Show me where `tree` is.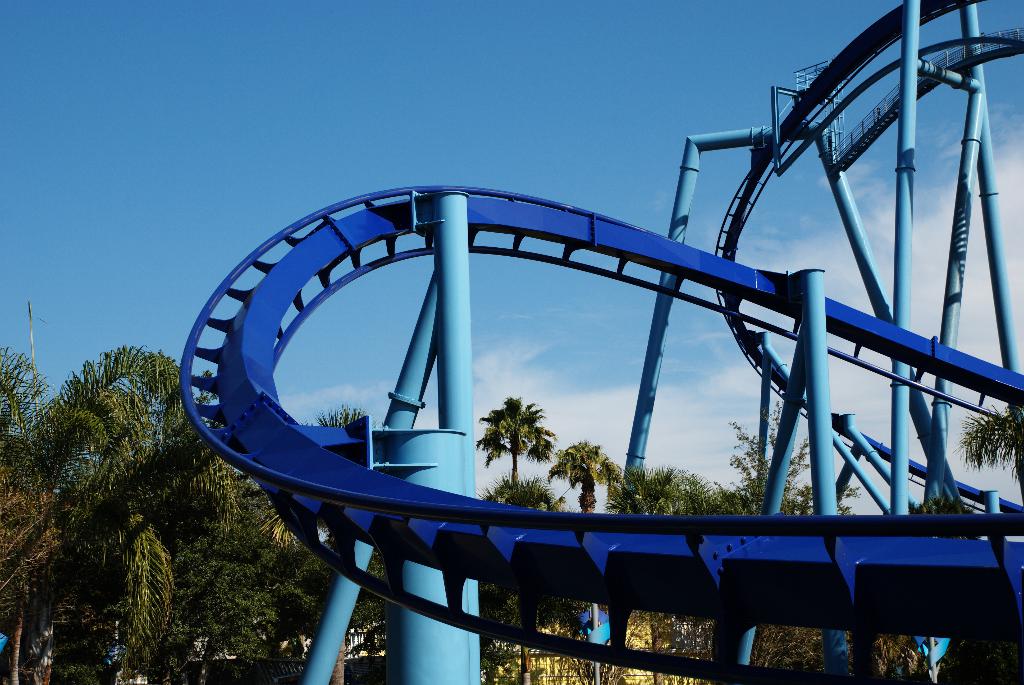
`tree` is at locate(0, 343, 55, 684).
